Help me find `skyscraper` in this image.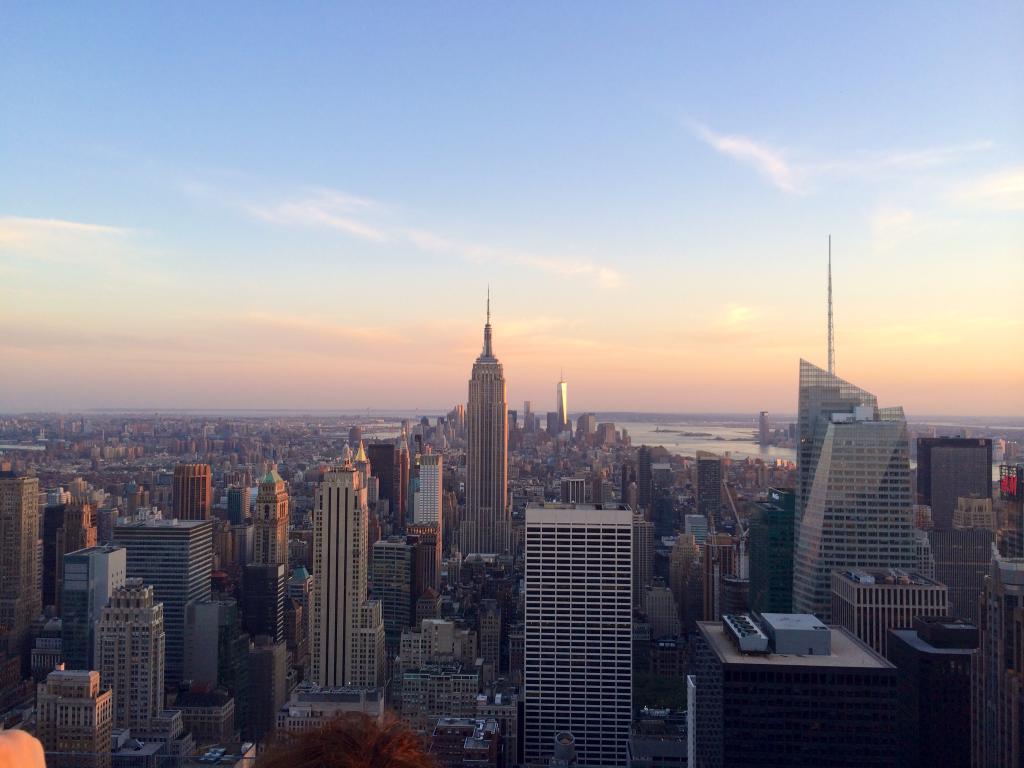
Found it: [307, 456, 390, 712].
